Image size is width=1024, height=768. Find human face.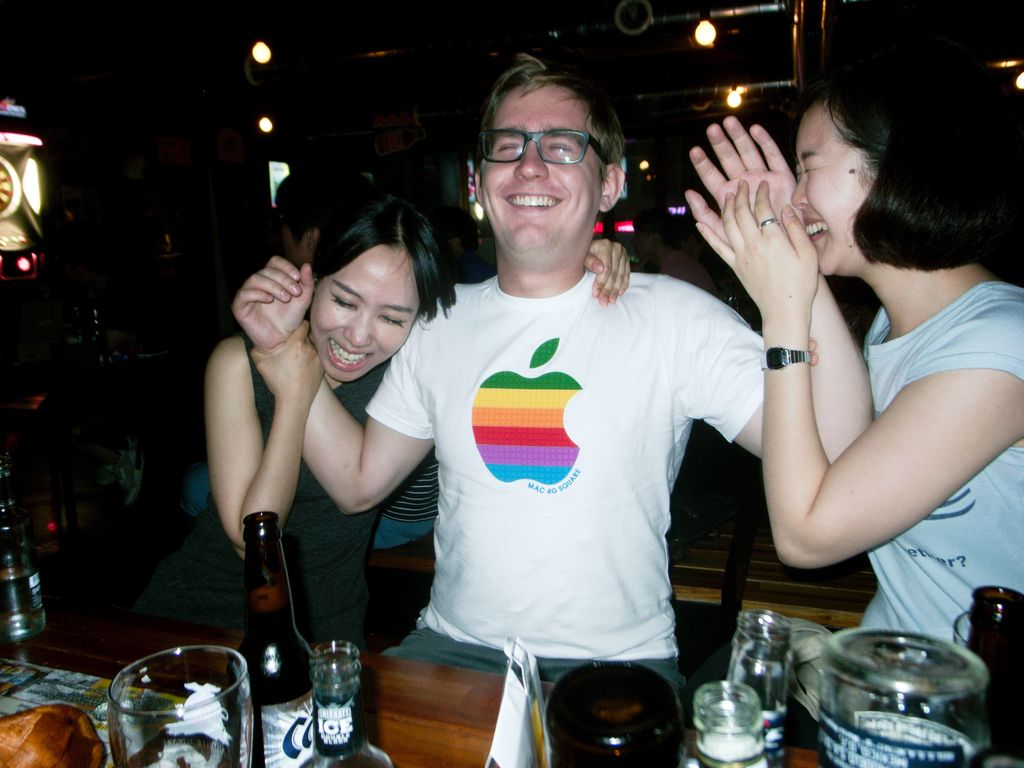
l=484, t=85, r=603, b=254.
